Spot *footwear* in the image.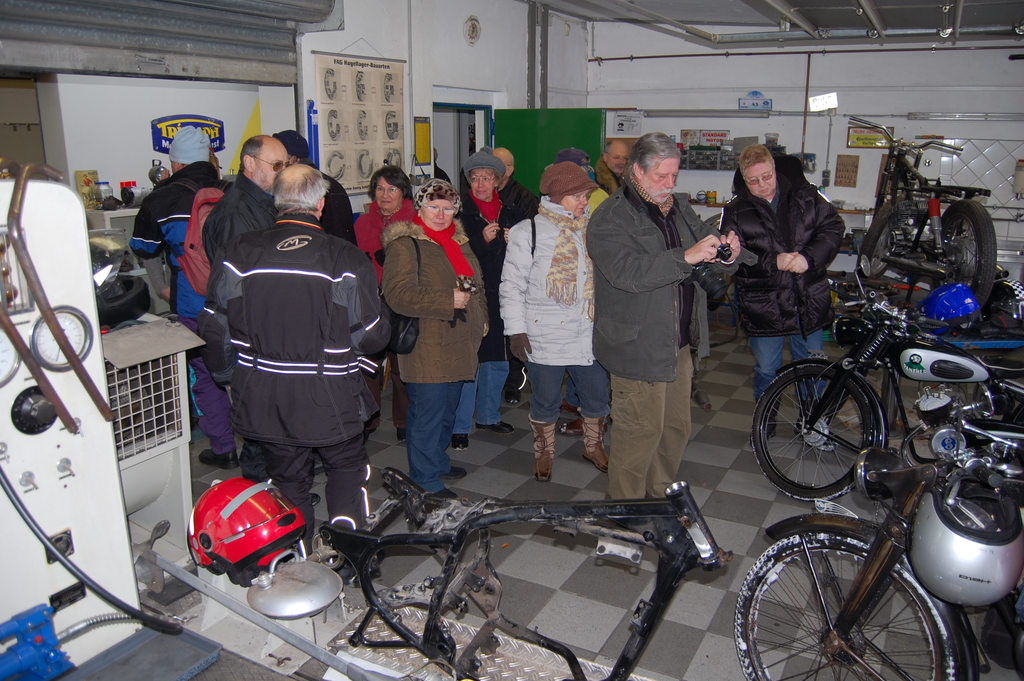
*footwear* found at <box>479,416,515,432</box>.
